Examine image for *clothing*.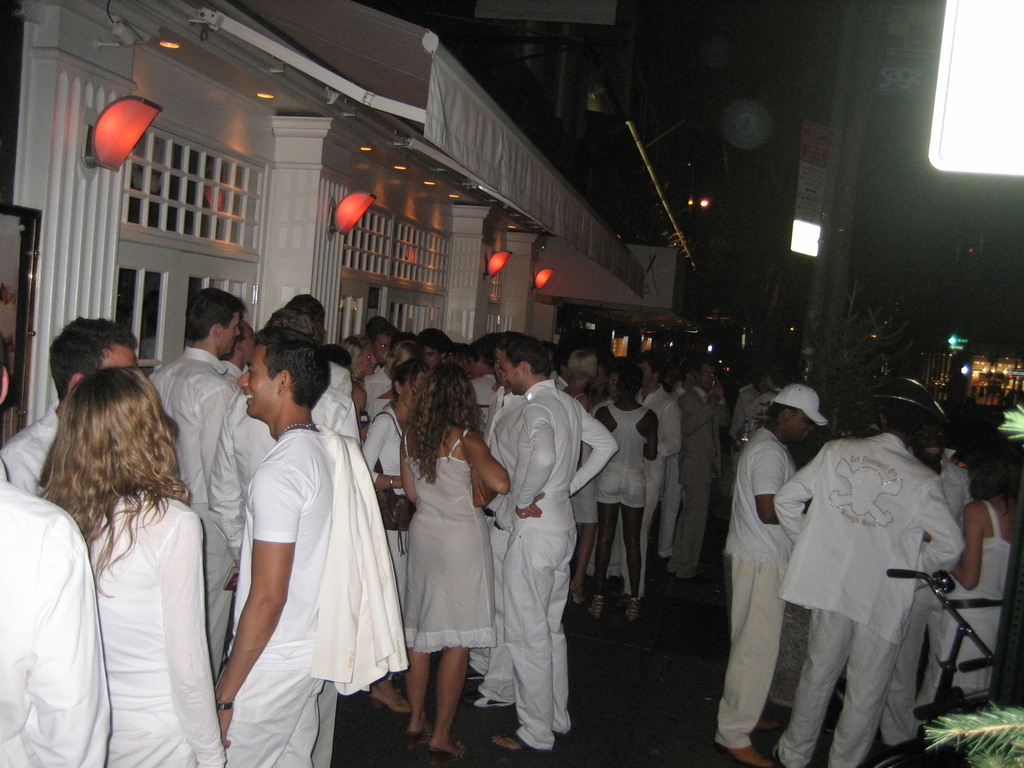
Examination result: detection(721, 426, 800, 746).
